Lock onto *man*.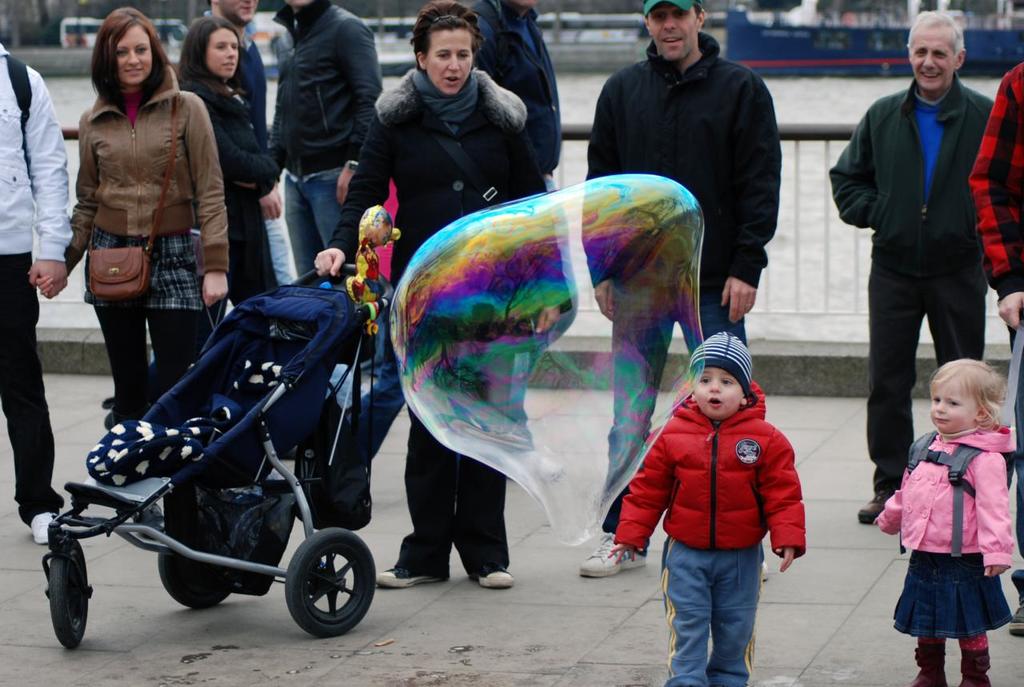
Locked: [264, 0, 386, 276].
